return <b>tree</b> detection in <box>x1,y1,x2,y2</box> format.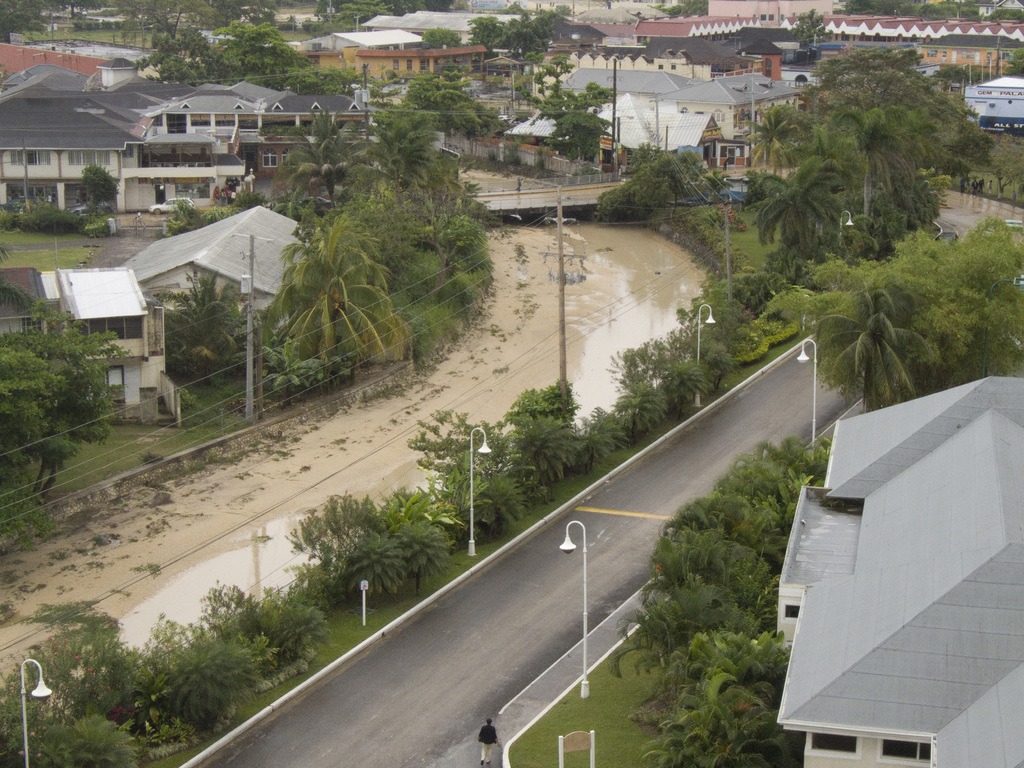
<box>612,337,655,434</box>.
